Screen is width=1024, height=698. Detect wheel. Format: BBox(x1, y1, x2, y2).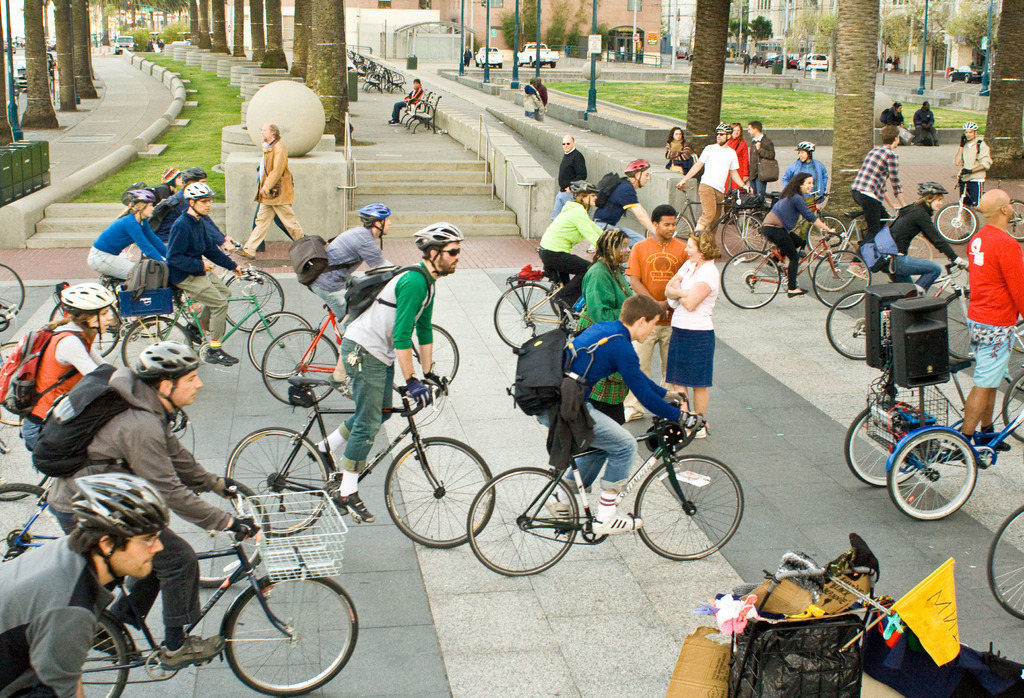
BBox(246, 310, 316, 378).
